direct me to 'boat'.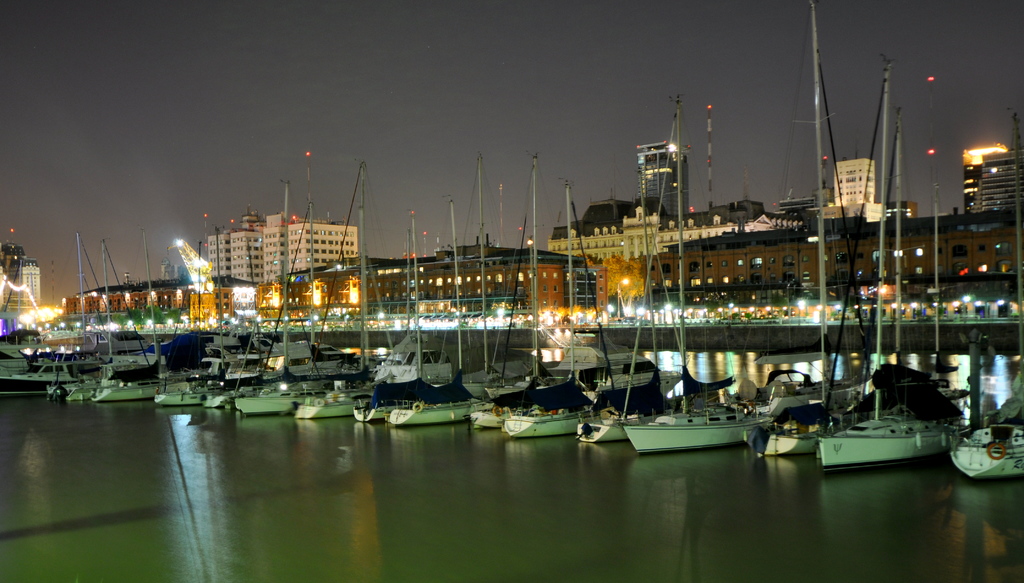
Direction: BBox(809, 56, 968, 470).
